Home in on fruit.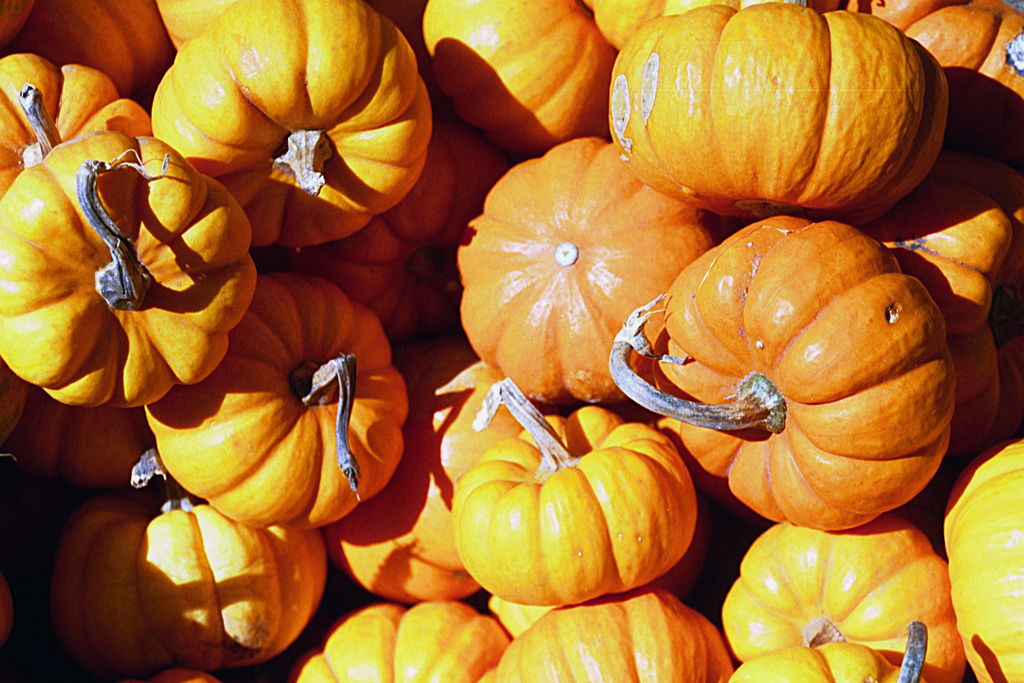
Homed in at [611, 22, 982, 222].
